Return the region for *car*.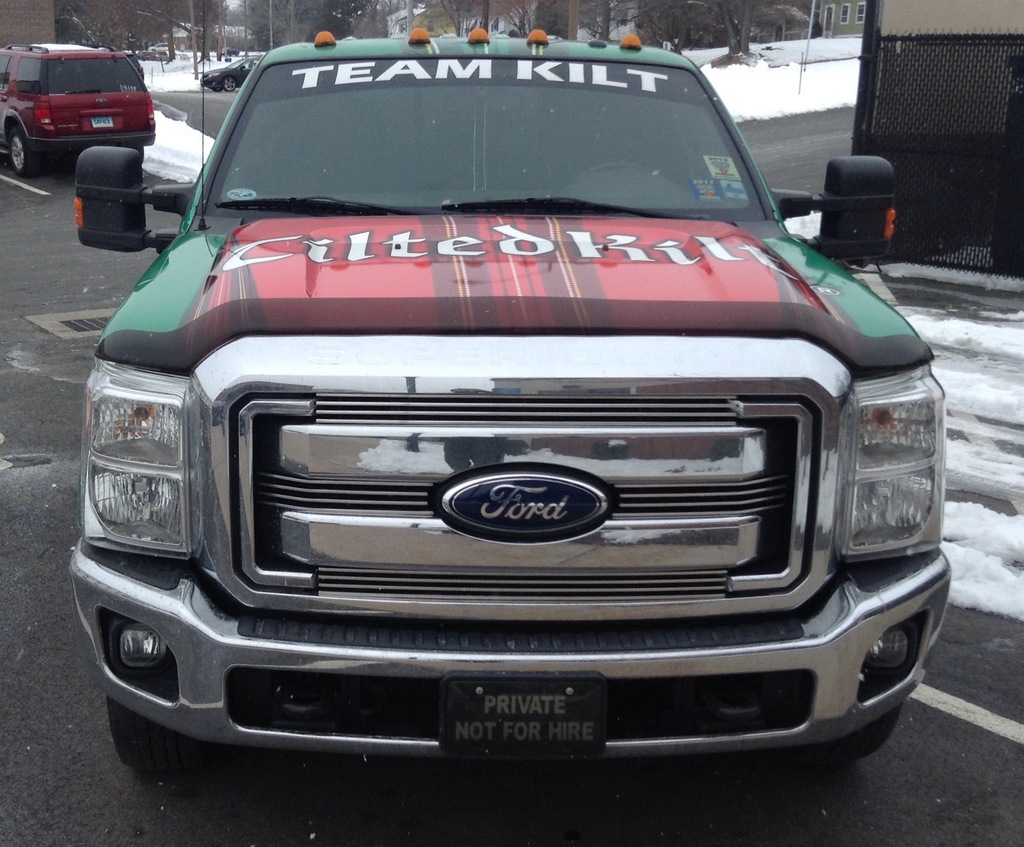
region(72, 32, 955, 788).
